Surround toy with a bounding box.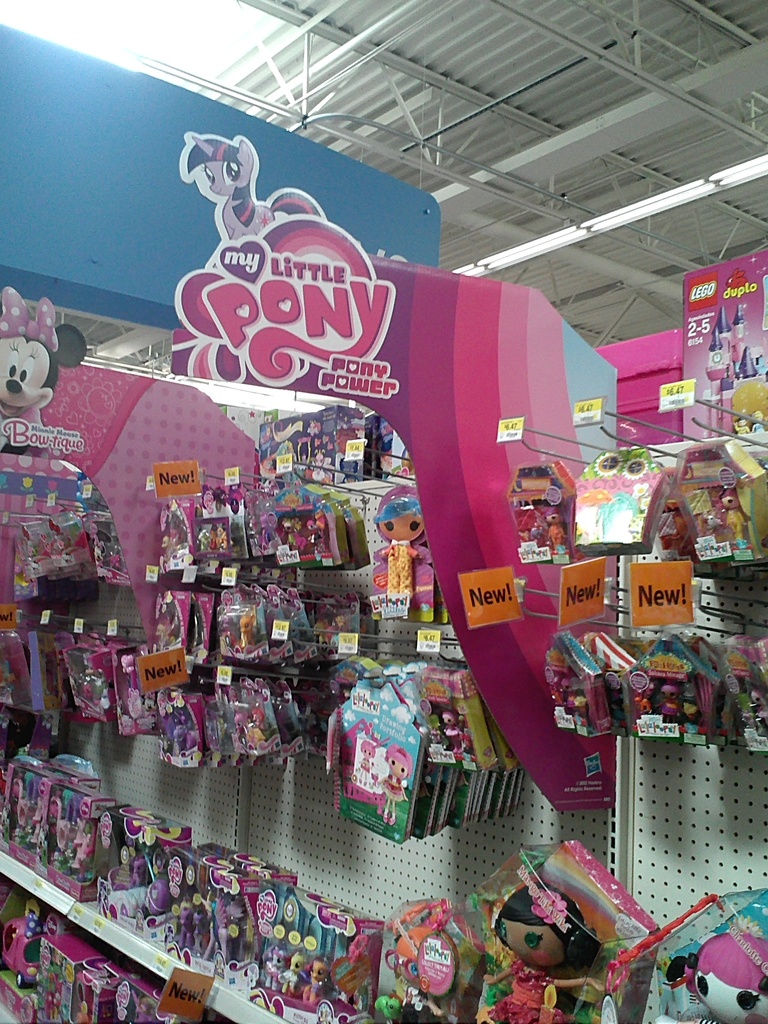
crop(719, 491, 744, 548).
